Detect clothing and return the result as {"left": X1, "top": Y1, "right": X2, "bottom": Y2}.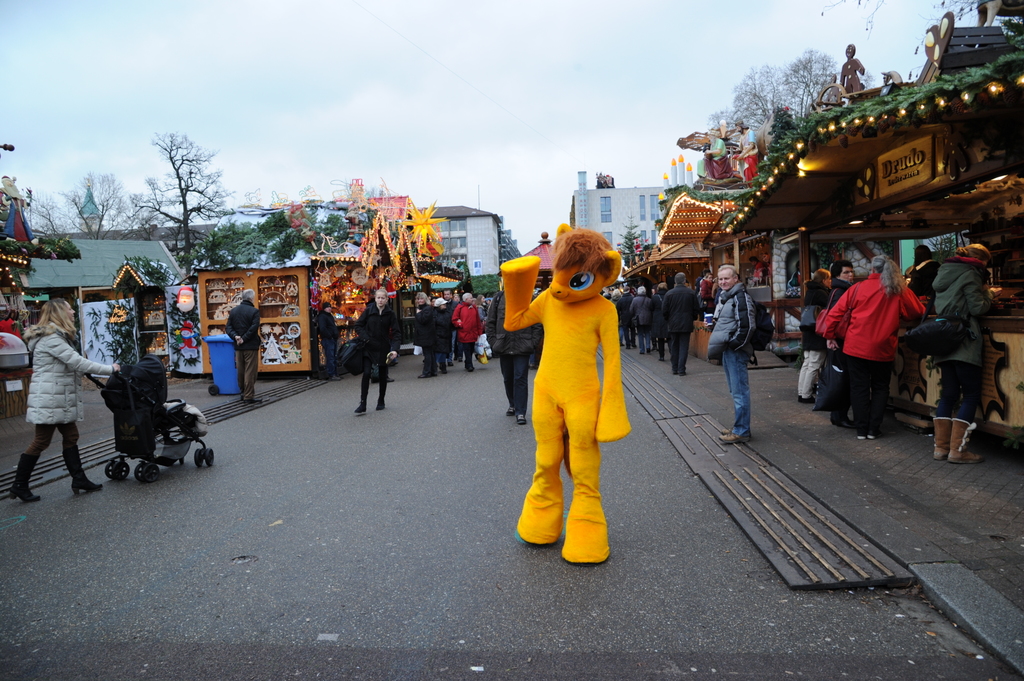
{"left": 455, "top": 296, "right": 483, "bottom": 376}.
